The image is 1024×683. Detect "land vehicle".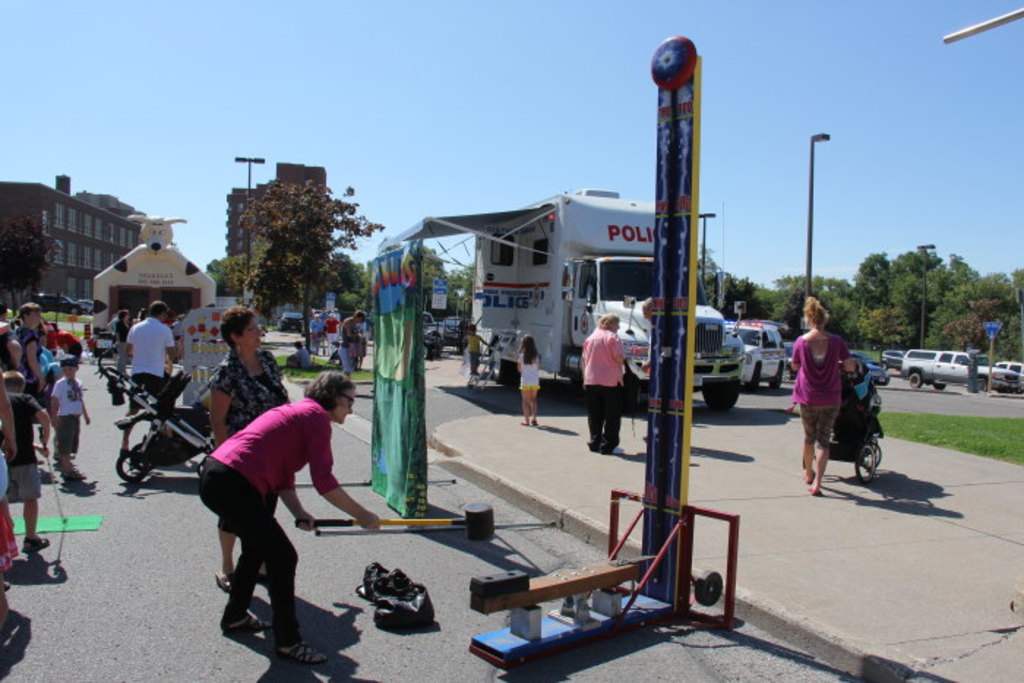
Detection: x1=76 y1=295 x2=95 y2=317.
